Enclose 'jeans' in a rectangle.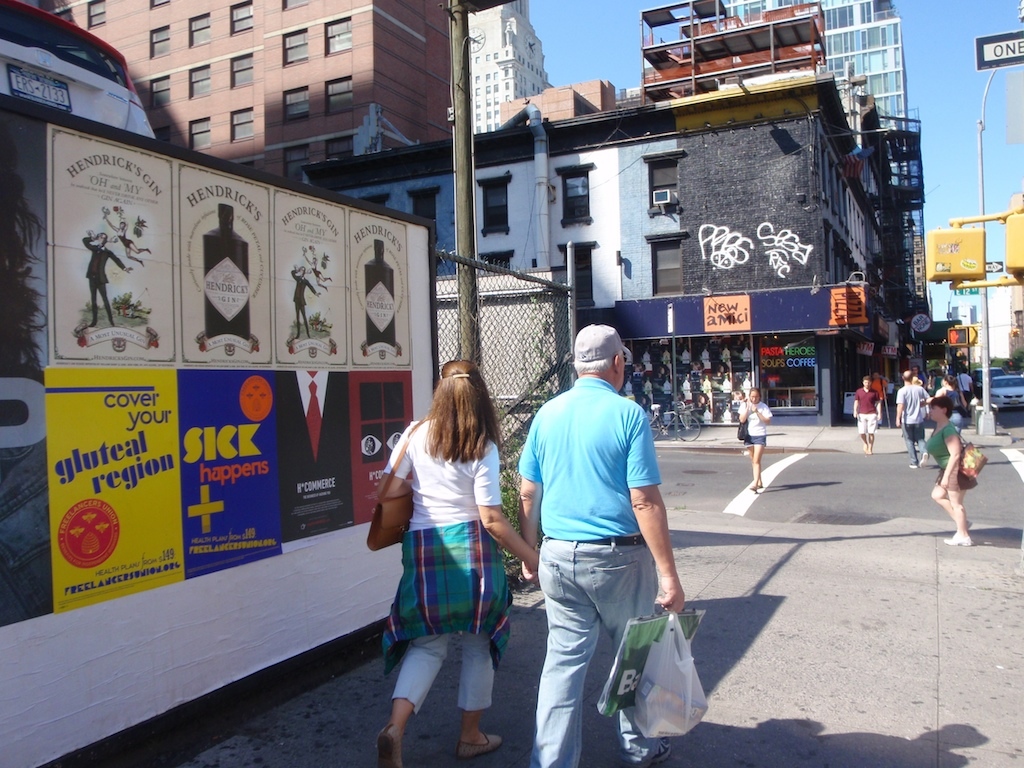
741/432/764/446.
